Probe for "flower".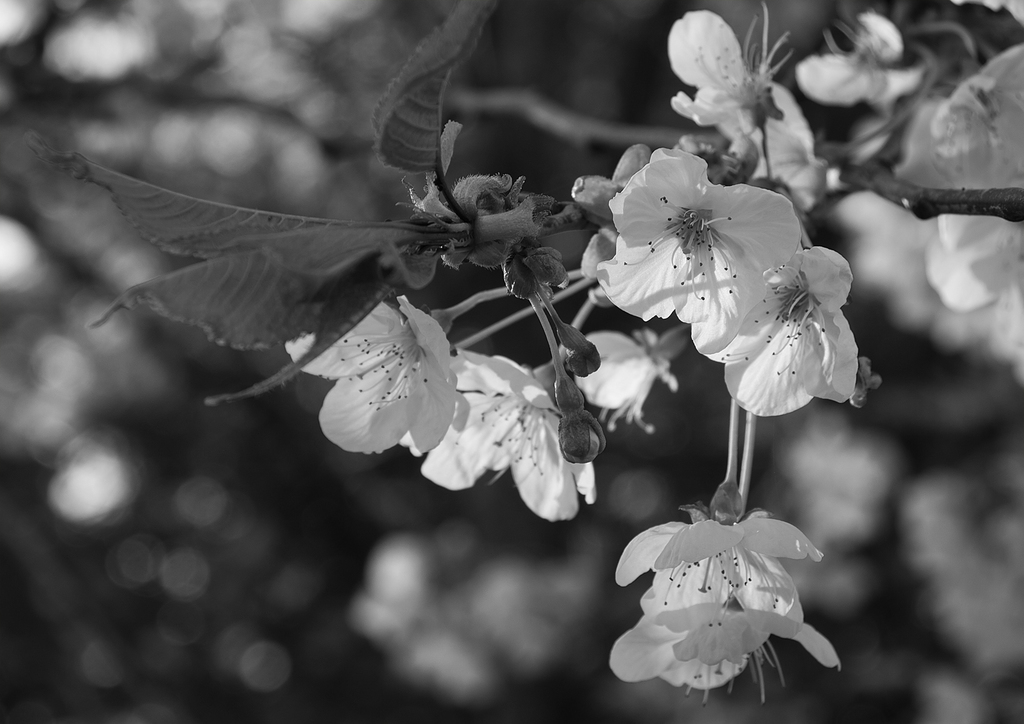
Probe result: region(279, 288, 463, 457).
